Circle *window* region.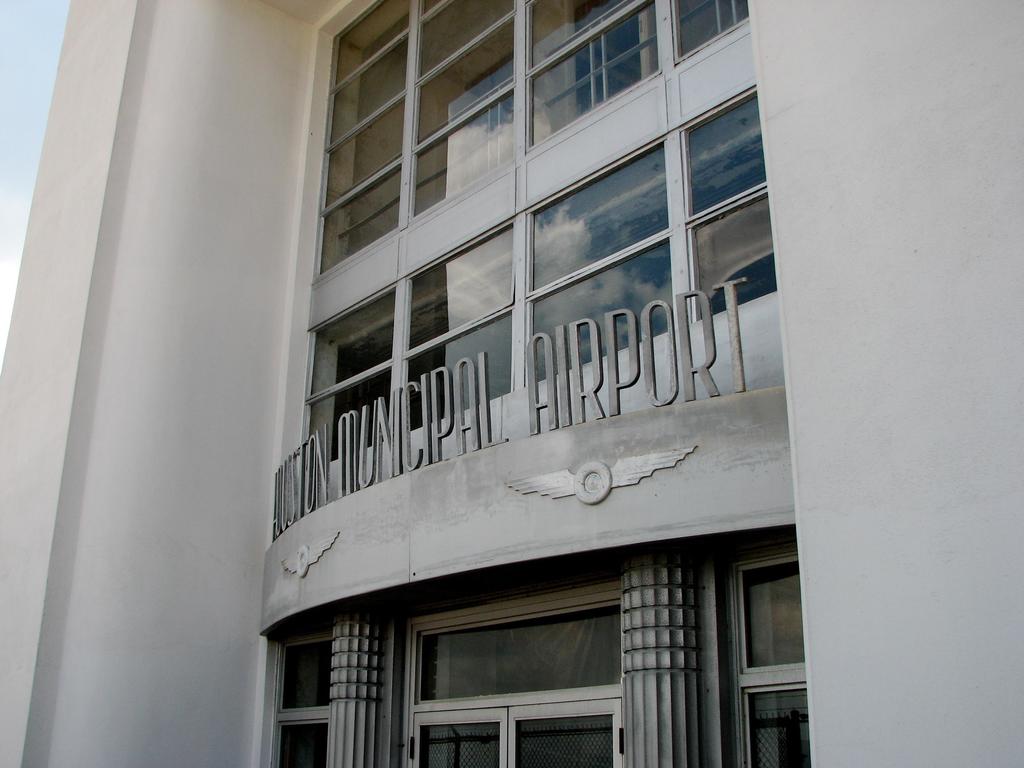
Region: {"left": 526, "top": 0, "right": 659, "bottom": 145}.
